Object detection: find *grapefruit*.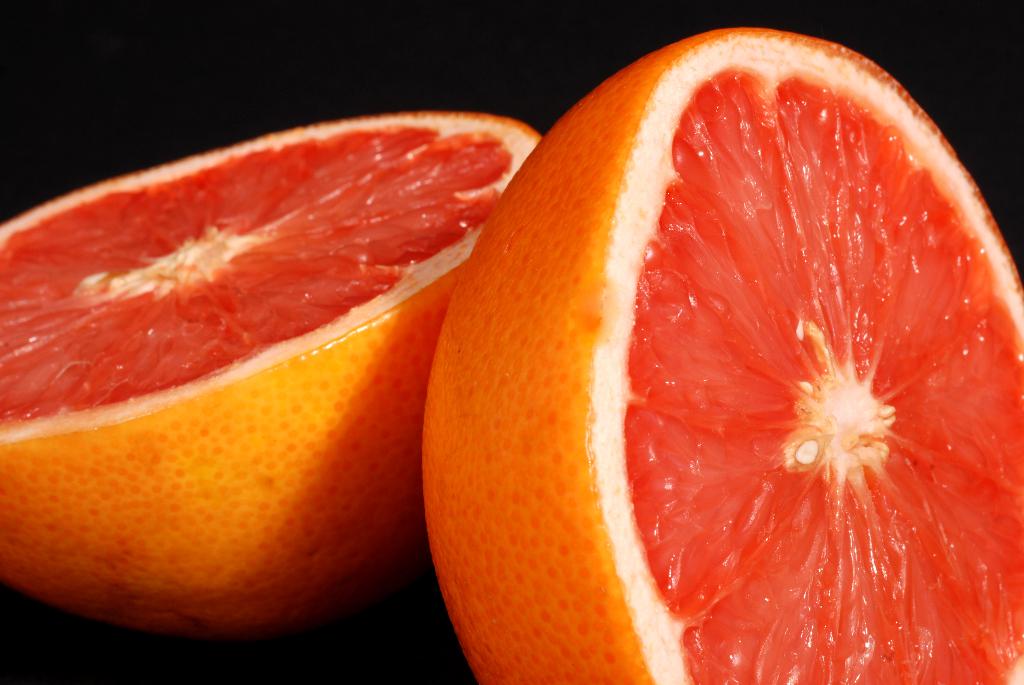
<bbox>417, 25, 1023, 684</bbox>.
